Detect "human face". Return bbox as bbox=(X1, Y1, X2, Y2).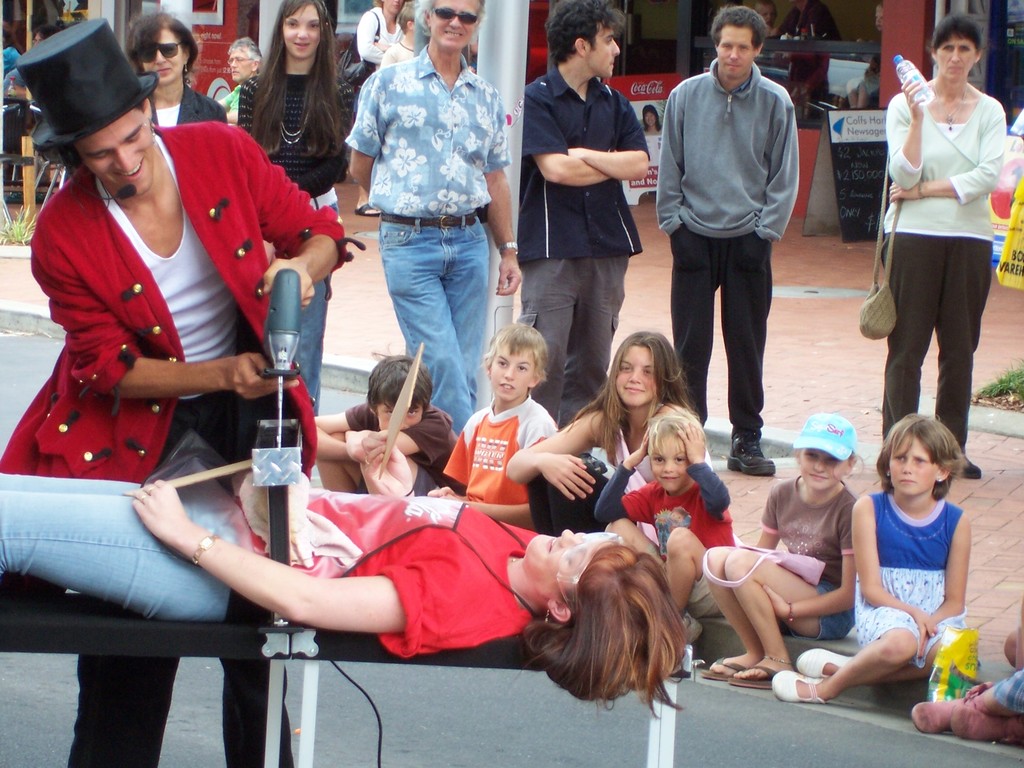
bbox=(721, 24, 758, 78).
